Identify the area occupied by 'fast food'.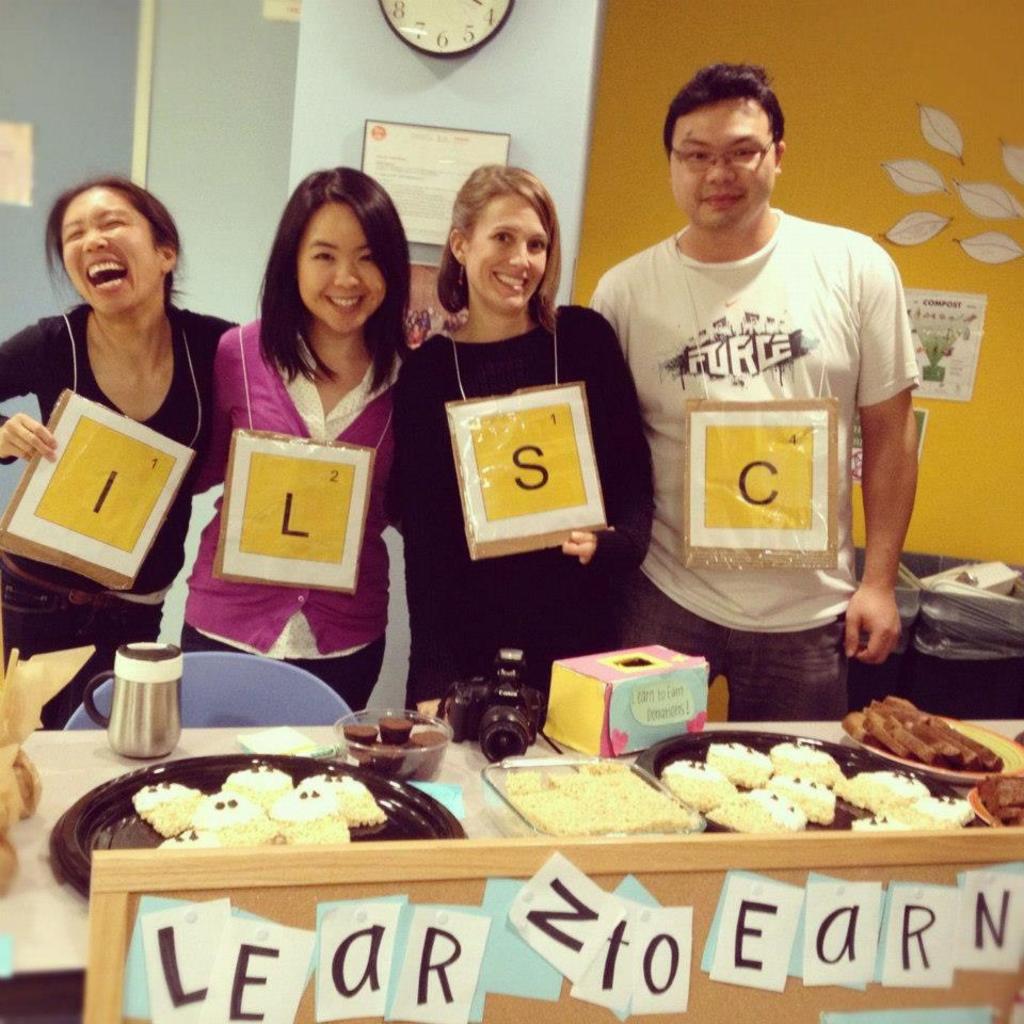
Area: [left=877, top=787, right=981, bottom=828].
